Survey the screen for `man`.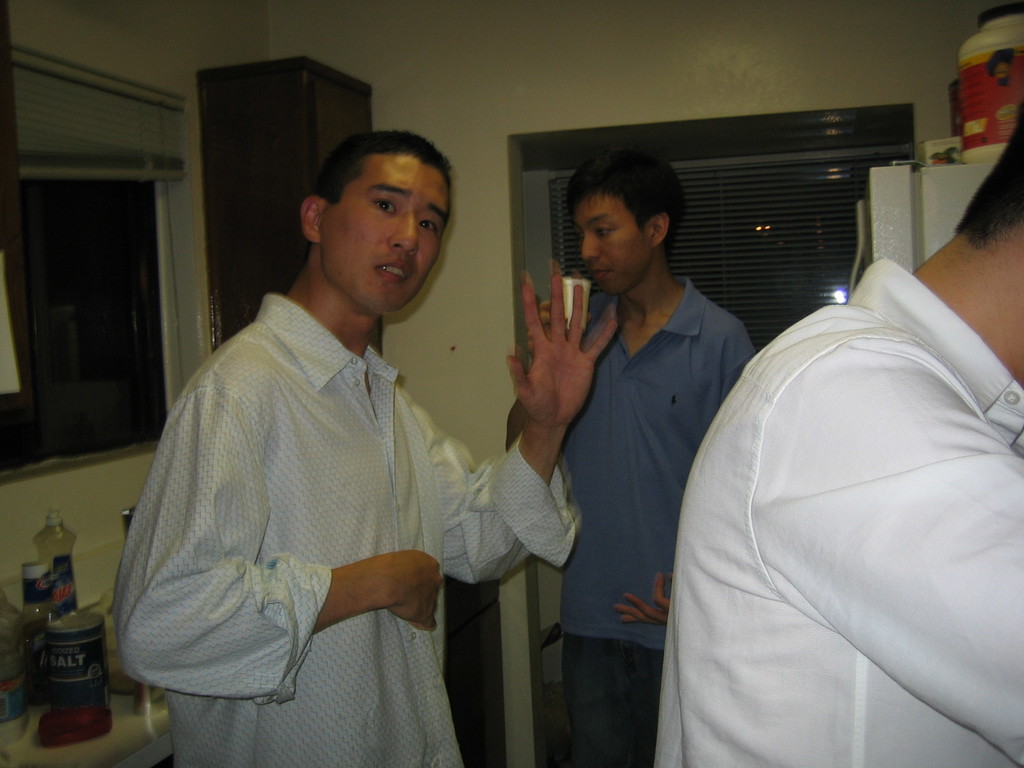
Survey found: 519,148,753,729.
